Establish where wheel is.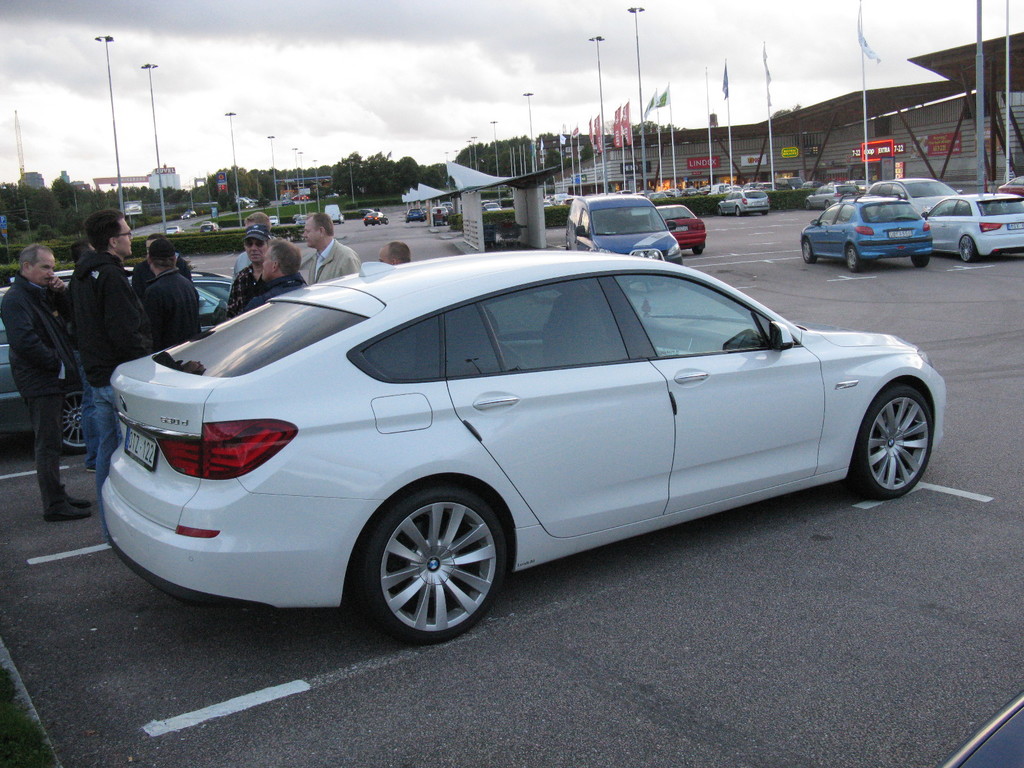
Established at {"x1": 734, "y1": 206, "x2": 742, "y2": 216}.
